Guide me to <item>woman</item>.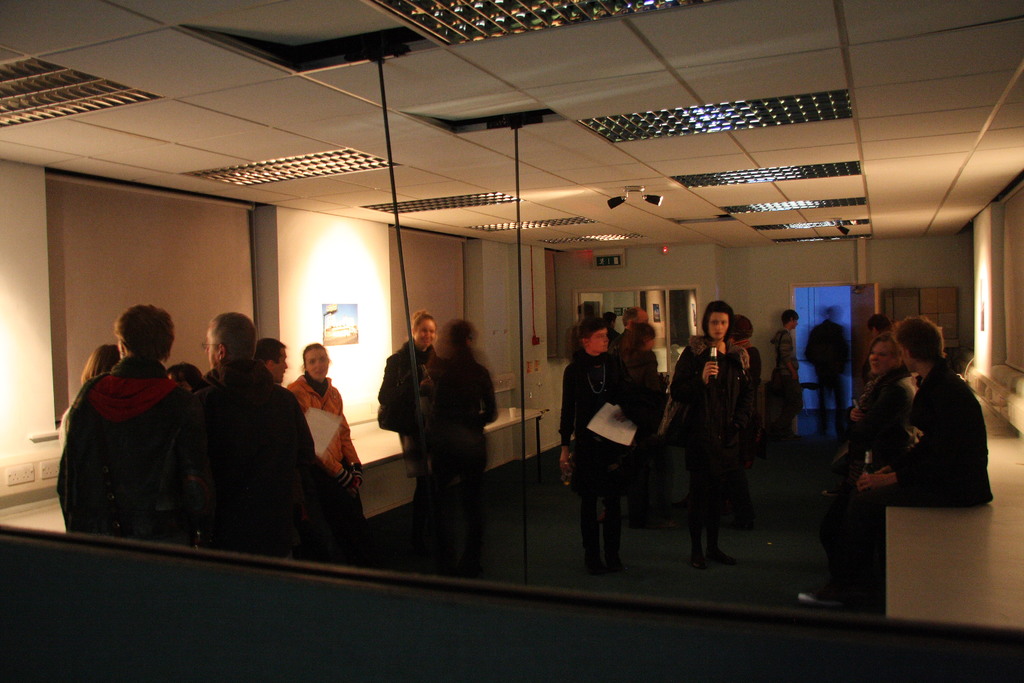
Guidance: (left=289, top=341, right=367, bottom=527).
